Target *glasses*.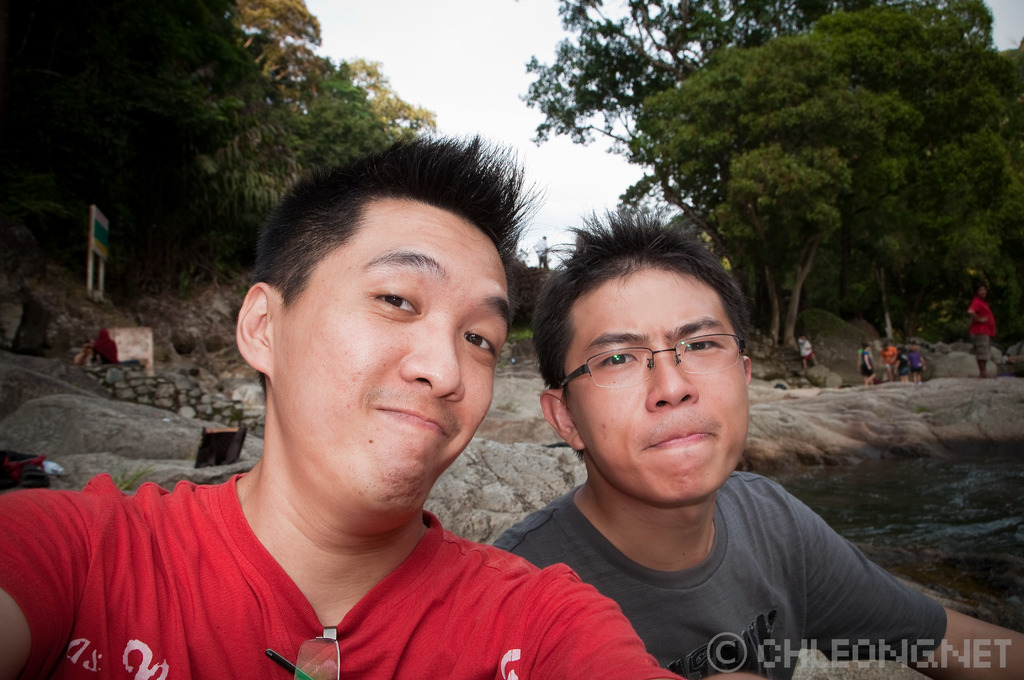
Target region: <region>577, 338, 753, 390</region>.
